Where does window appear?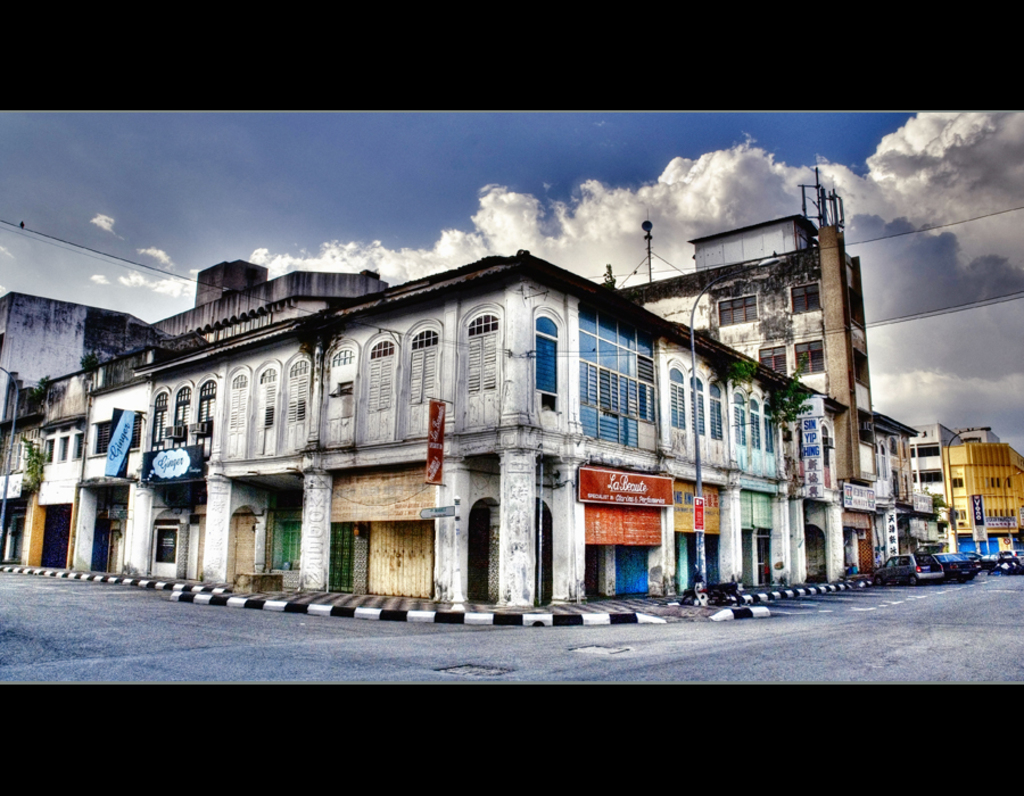
Appears at <region>454, 301, 503, 433</region>.
